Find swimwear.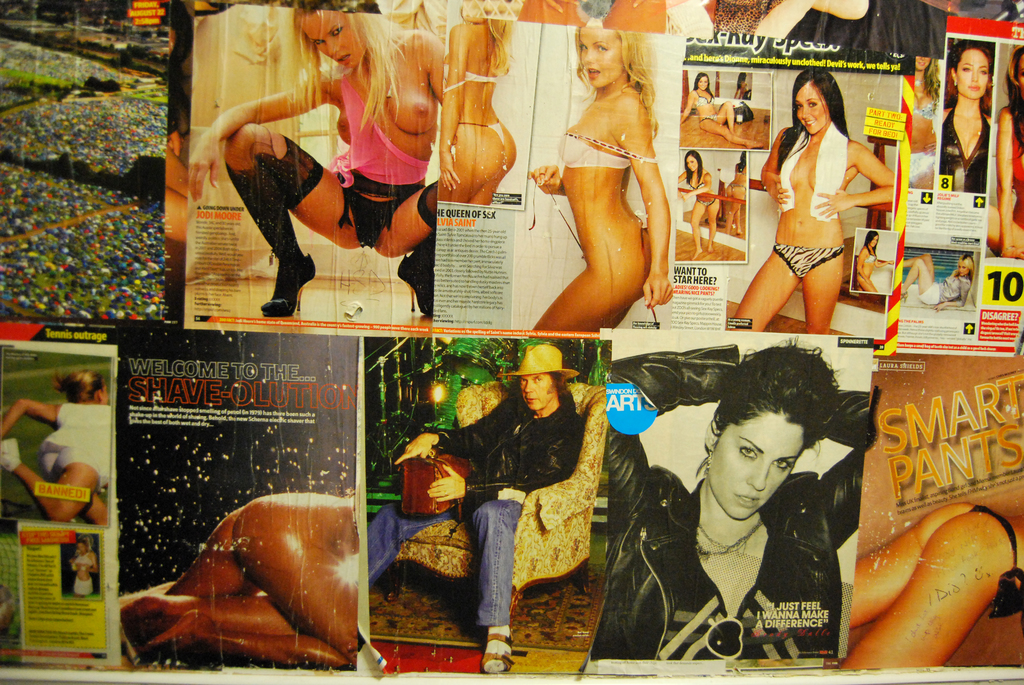
[685,164,728,205].
